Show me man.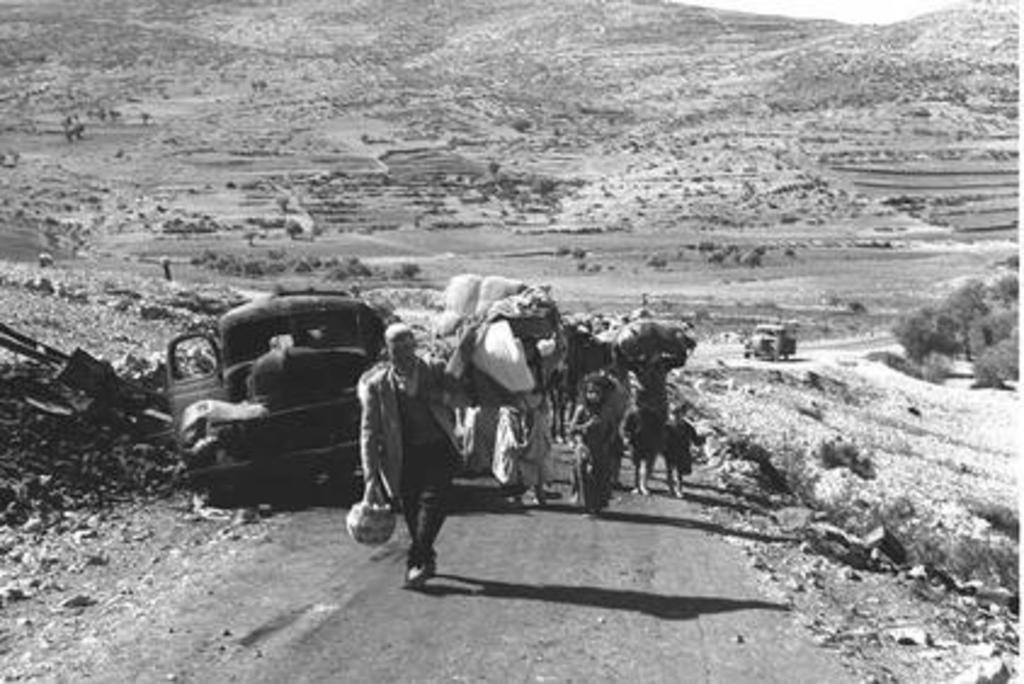
man is here: [335, 327, 439, 575].
